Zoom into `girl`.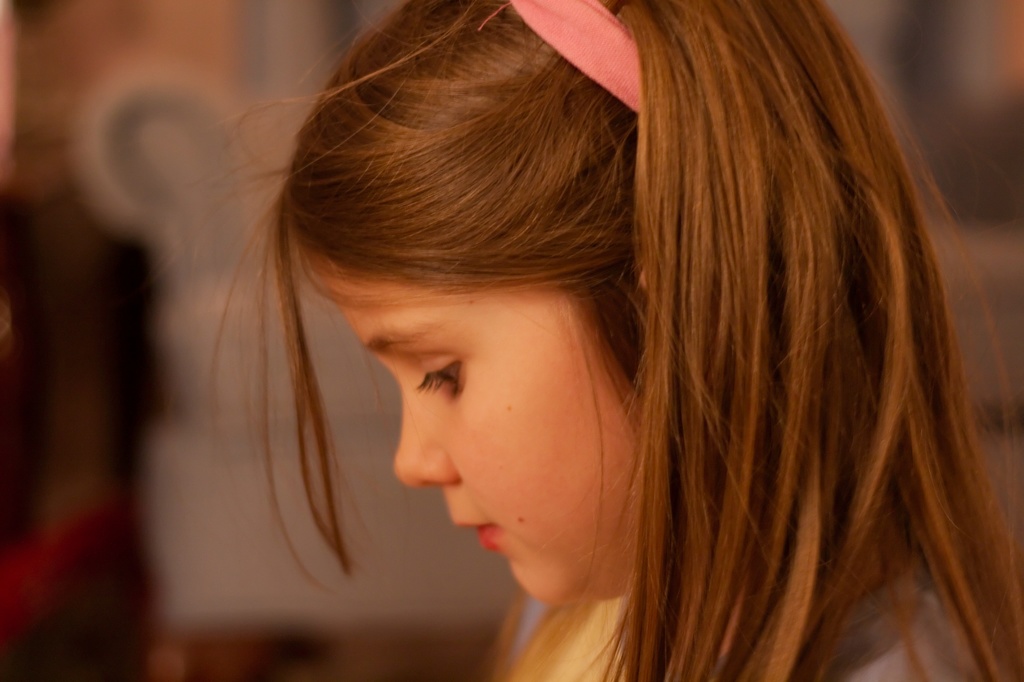
Zoom target: crop(153, 0, 1023, 681).
